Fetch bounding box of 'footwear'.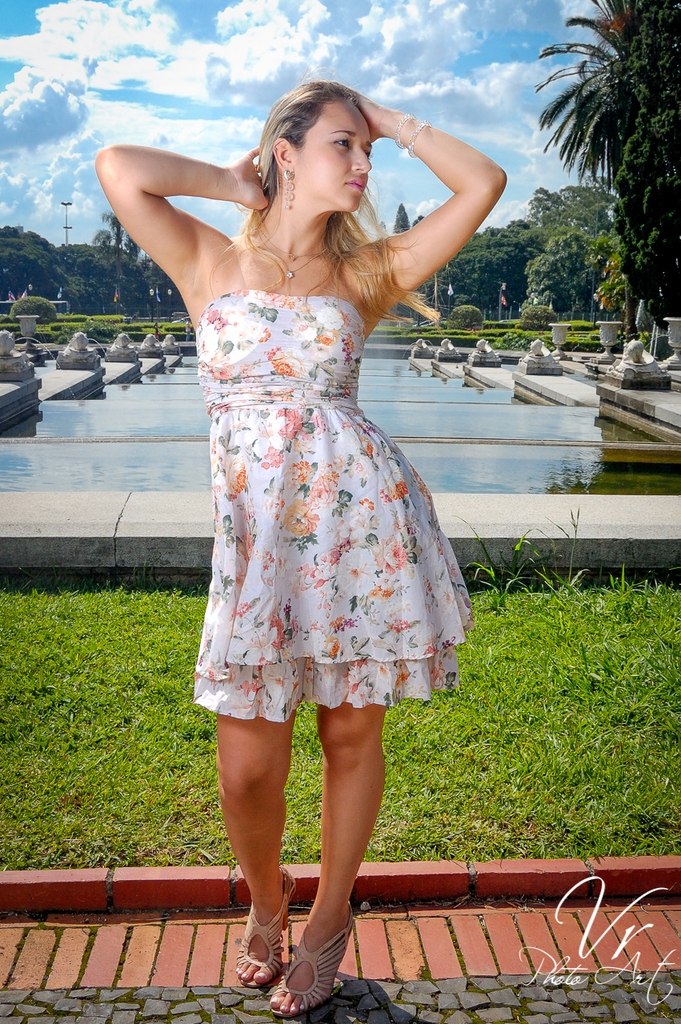
Bbox: rect(222, 870, 300, 999).
